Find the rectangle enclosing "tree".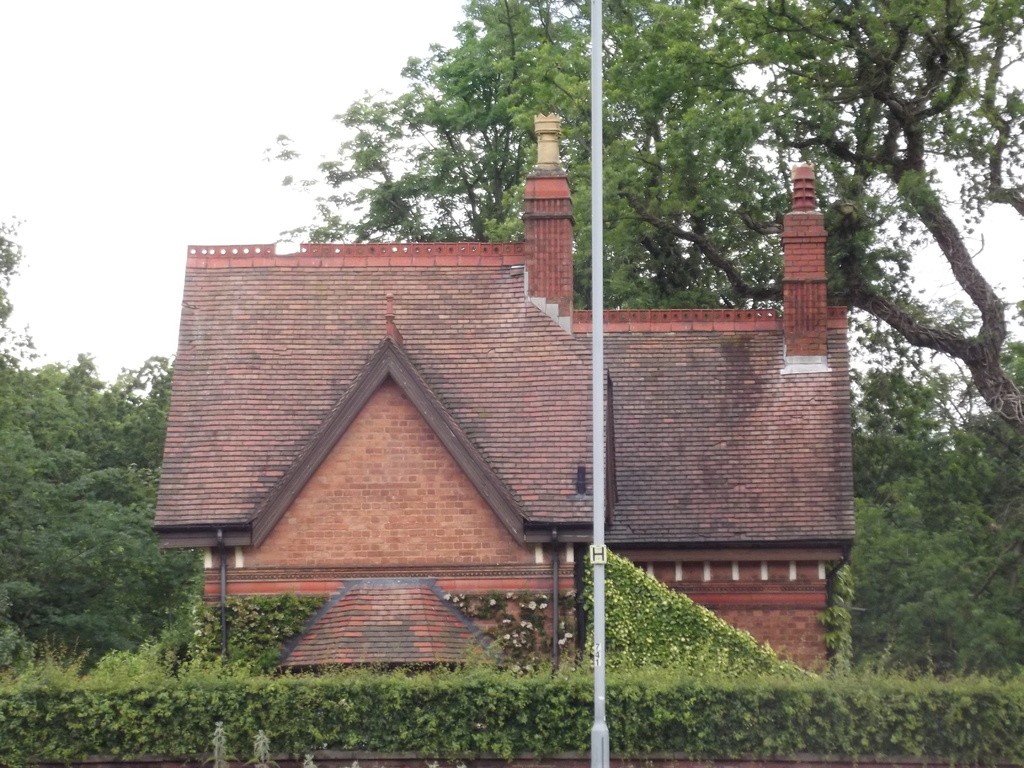
0/225/212/668.
